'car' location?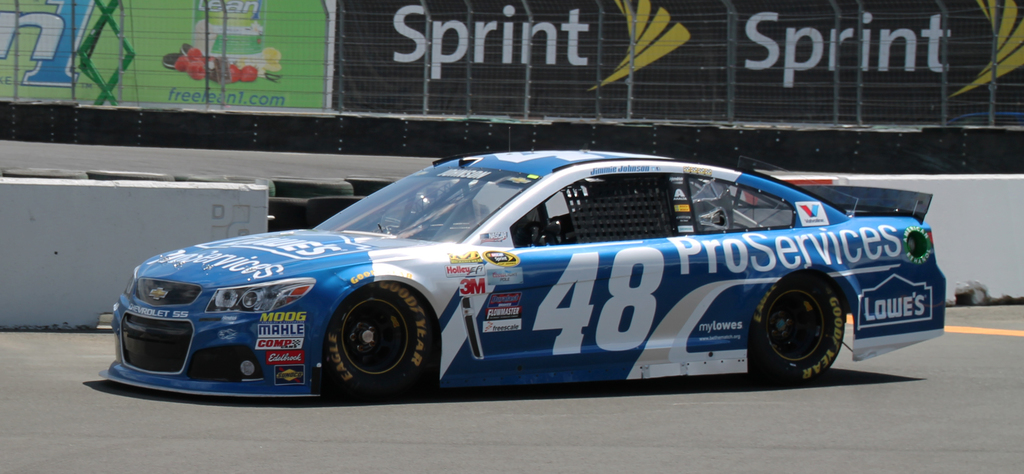
left=99, top=150, right=947, bottom=400
